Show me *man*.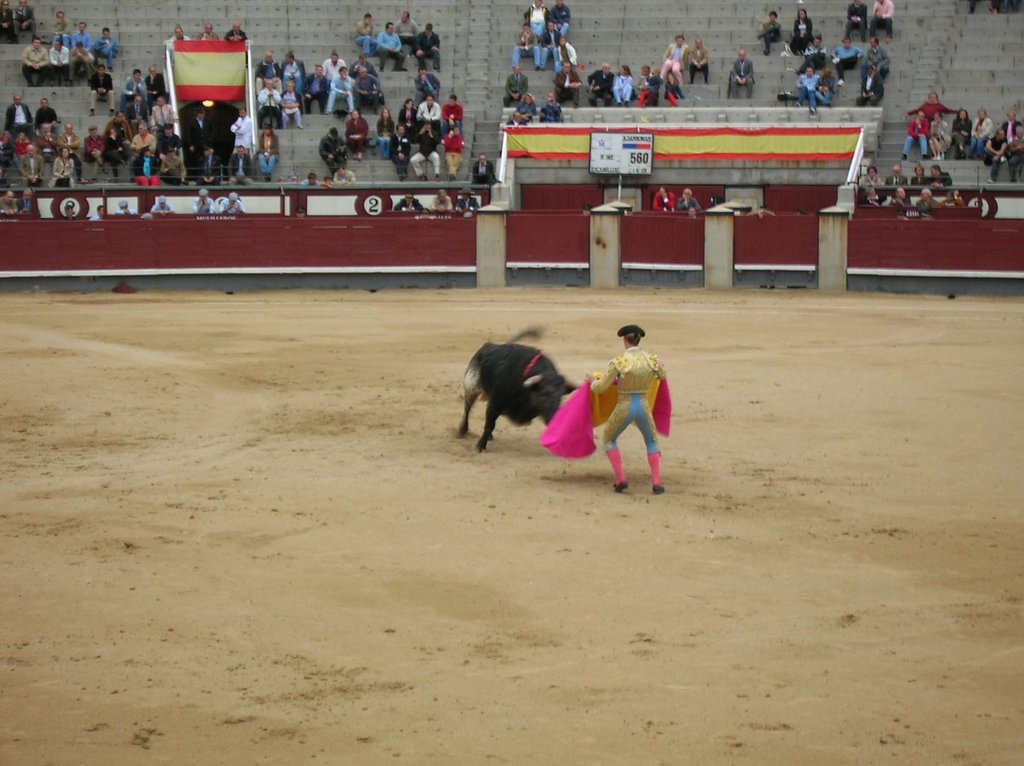
*man* is here: [652, 183, 678, 213].
